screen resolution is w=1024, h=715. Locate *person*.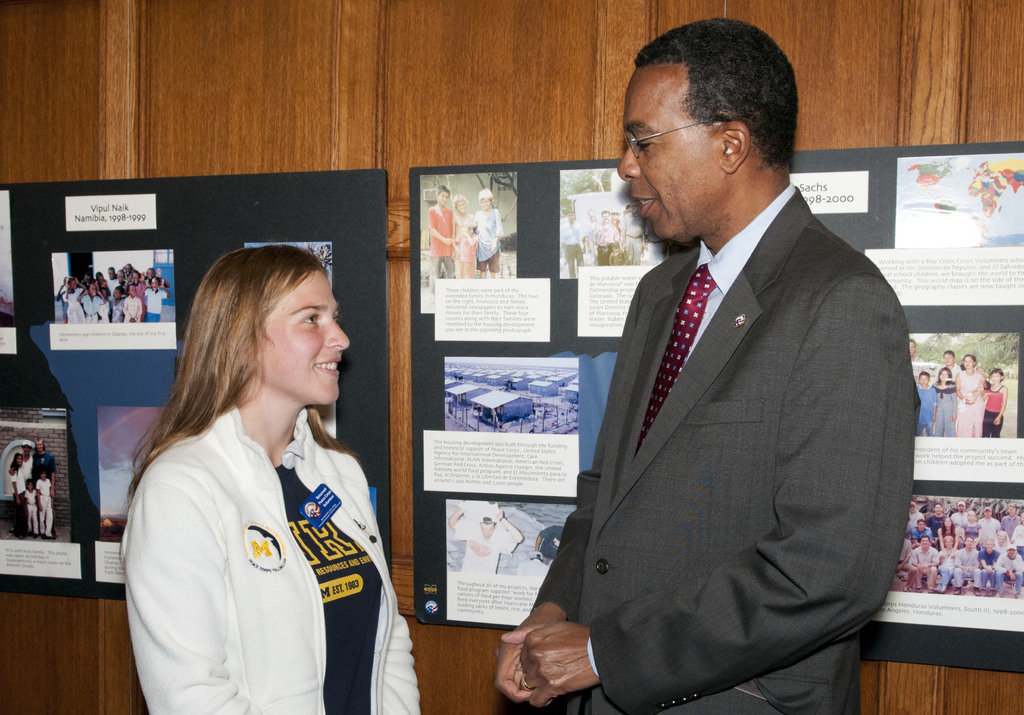
locate(489, 13, 925, 714).
